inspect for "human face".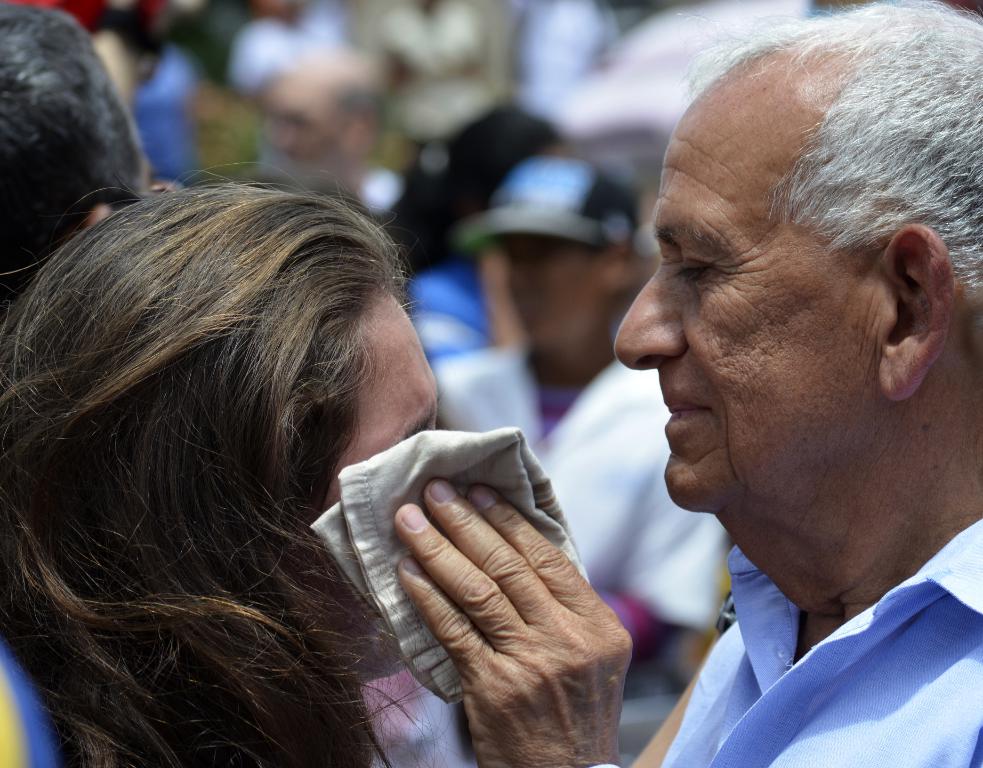
Inspection: rect(612, 55, 887, 509).
